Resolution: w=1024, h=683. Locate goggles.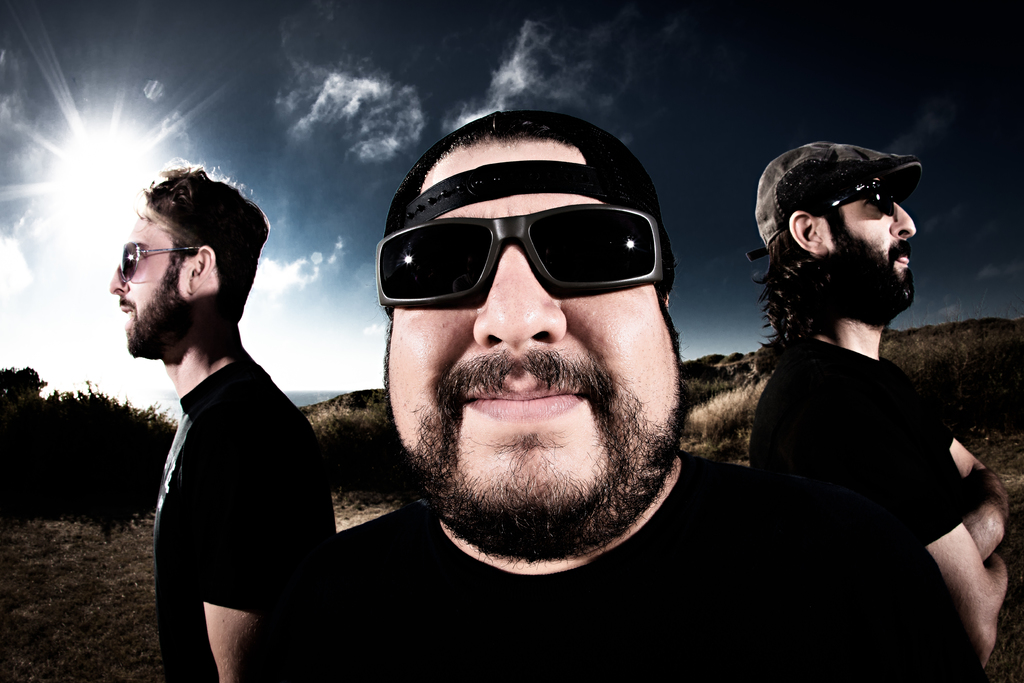
crop(386, 178, 678, 320).
